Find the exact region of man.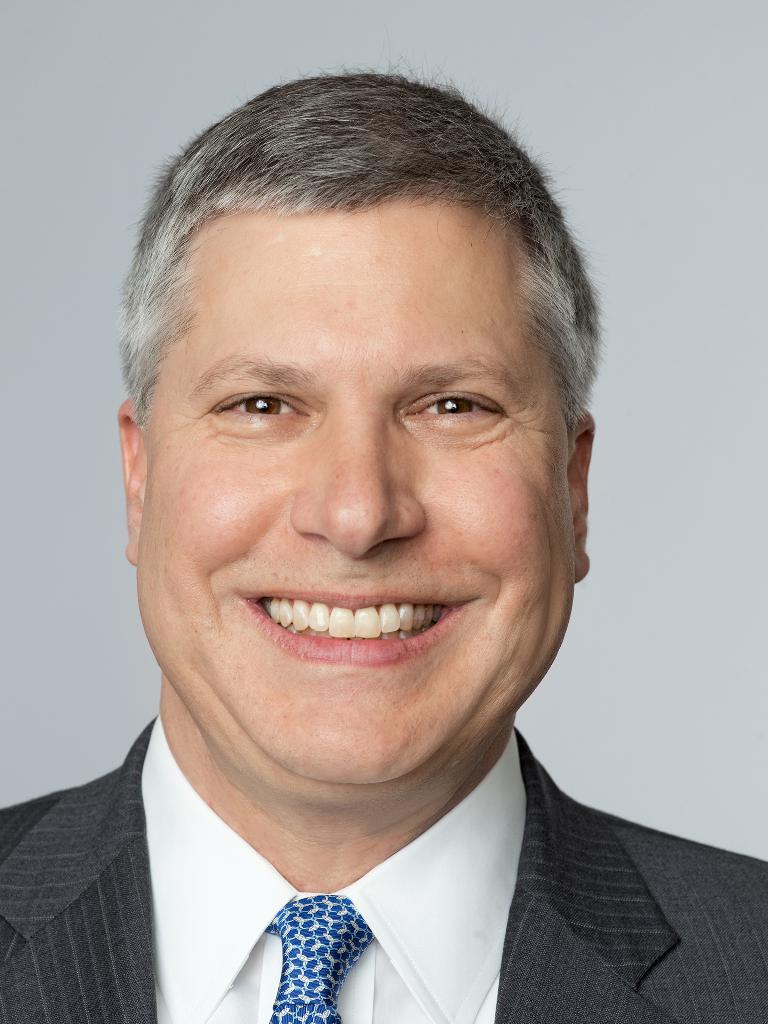
Exact region: bbox(0, 71, 767, 1023).
